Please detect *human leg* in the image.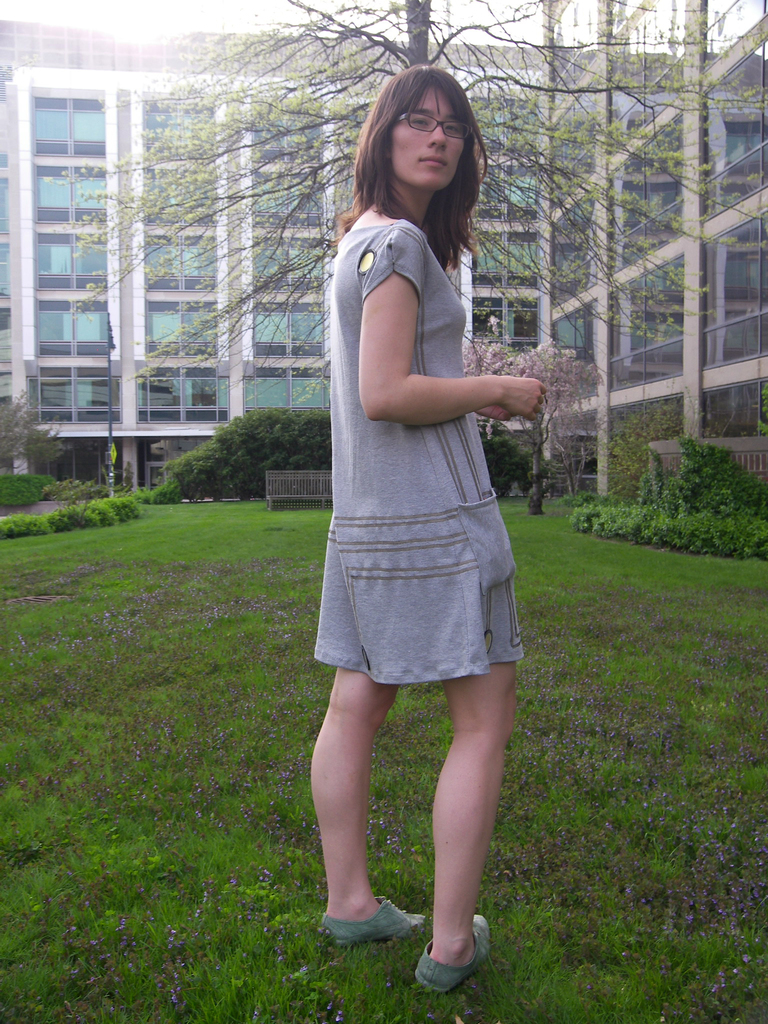
box=[415, 535, 515, 993].
